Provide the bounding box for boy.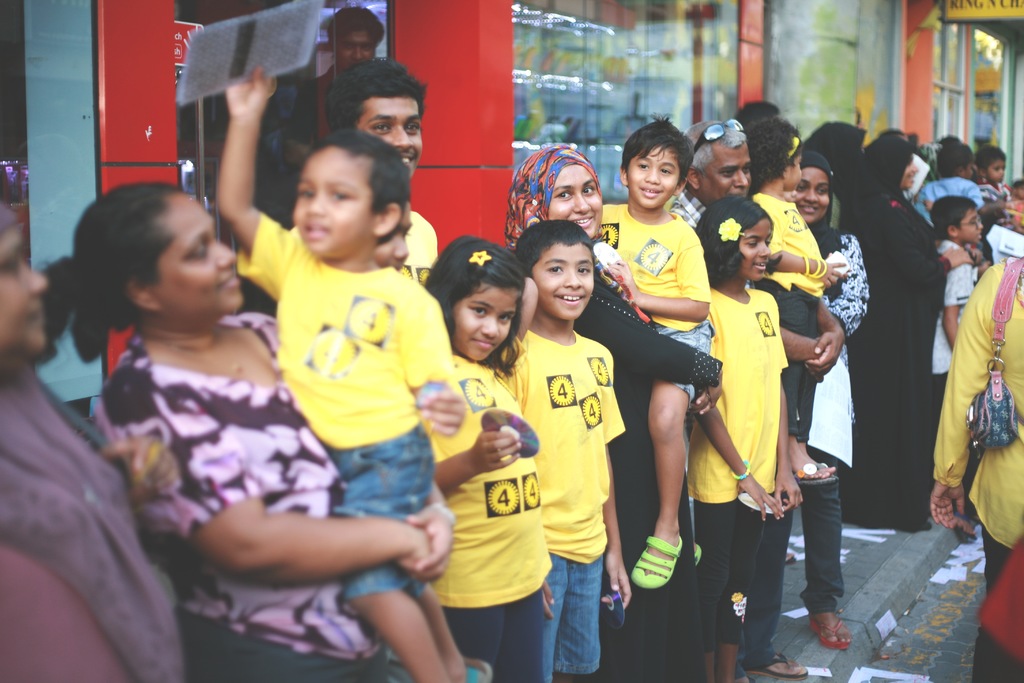
916:142:1010:217.
